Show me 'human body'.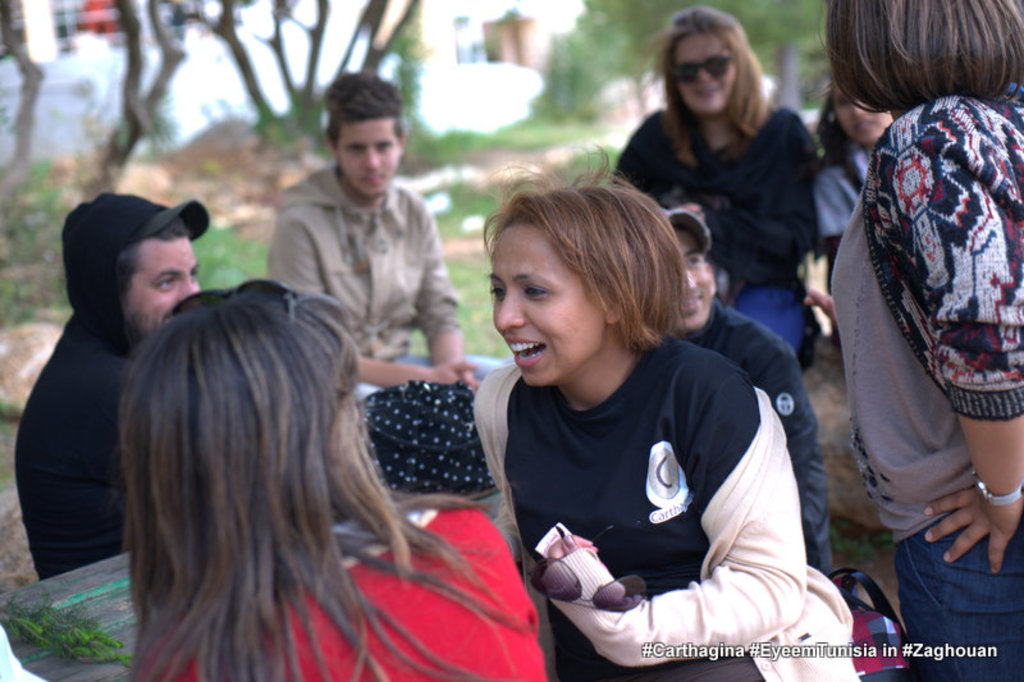
'human body' is here: l=812, t=77, r=901, b=270.
